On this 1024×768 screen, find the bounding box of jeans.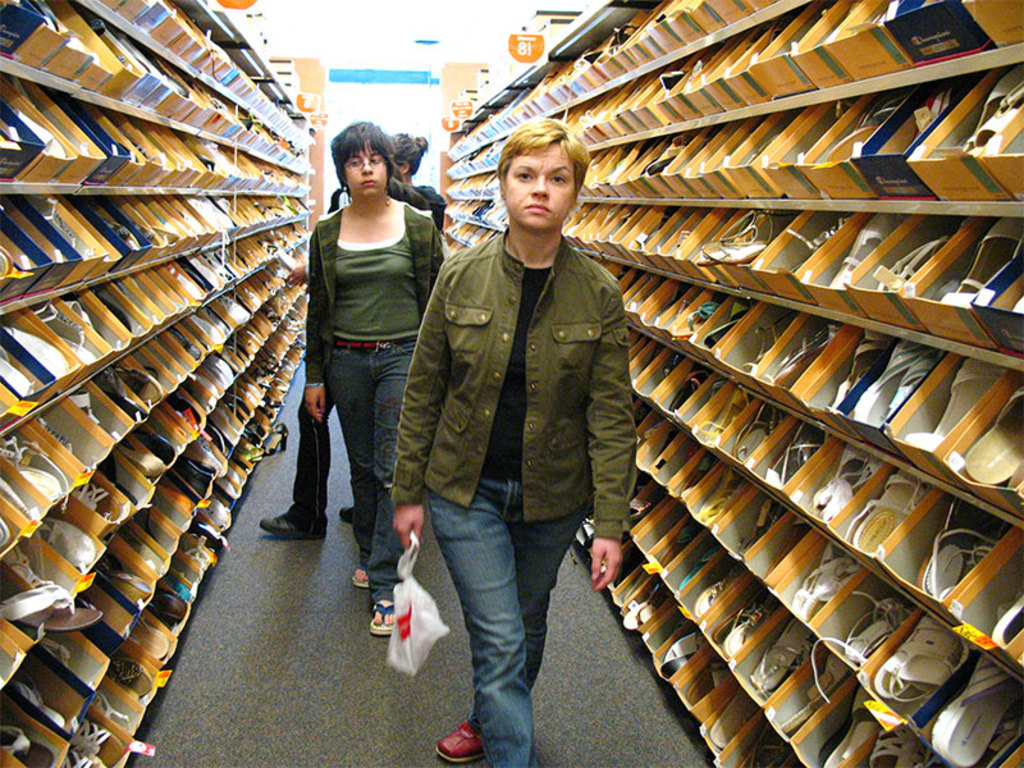
Bounding box: region(330, 334, 416, 591).
